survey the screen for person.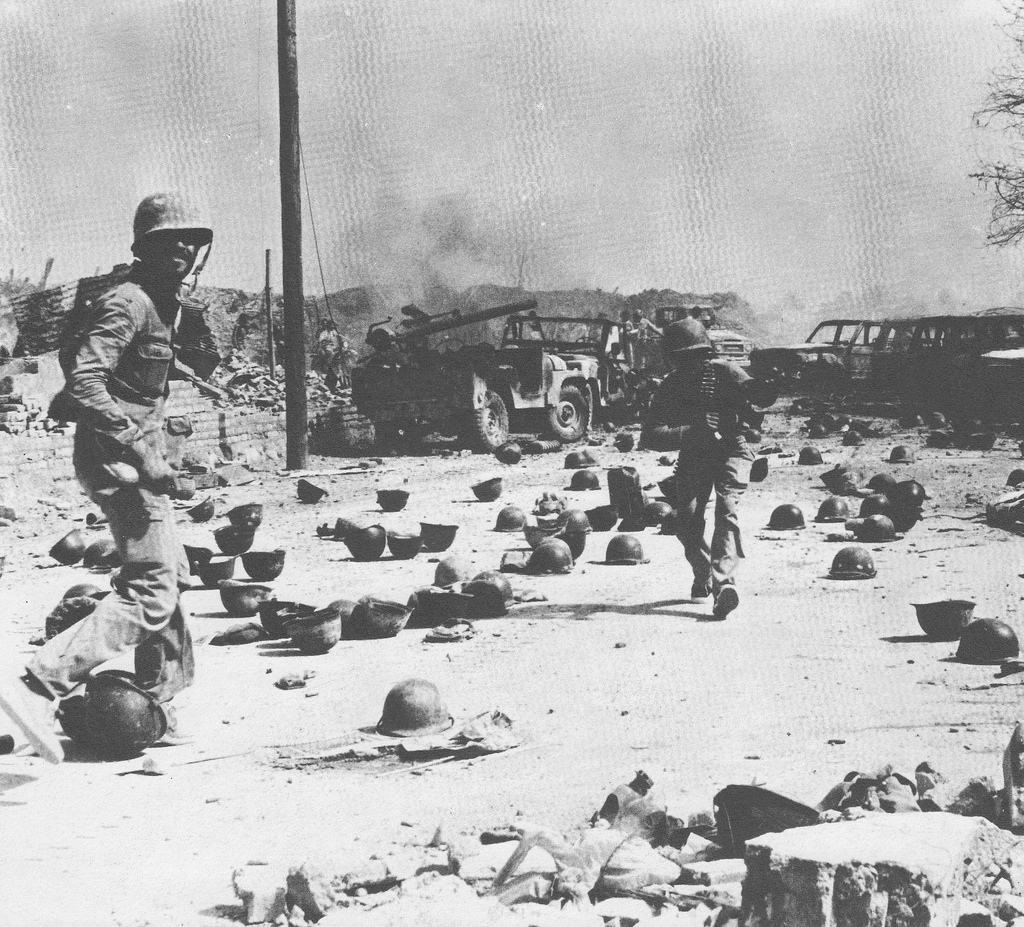
Survey found: crop(0, 186, 212, 770).
